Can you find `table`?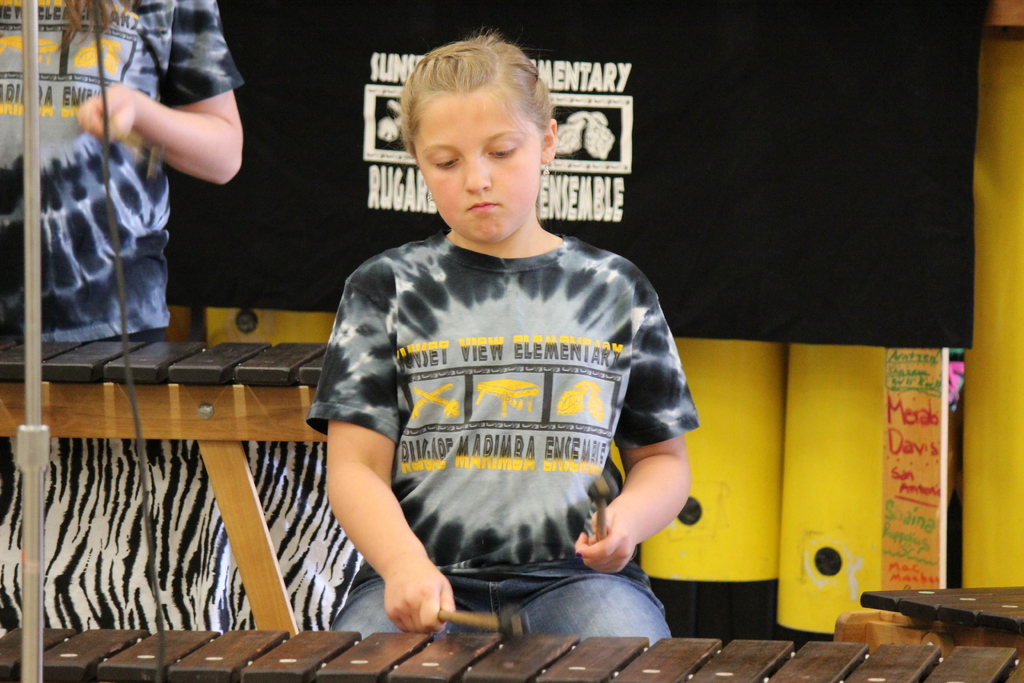
Yes, bounding box: (left=852, top=572, right=1023, bottom=635).
